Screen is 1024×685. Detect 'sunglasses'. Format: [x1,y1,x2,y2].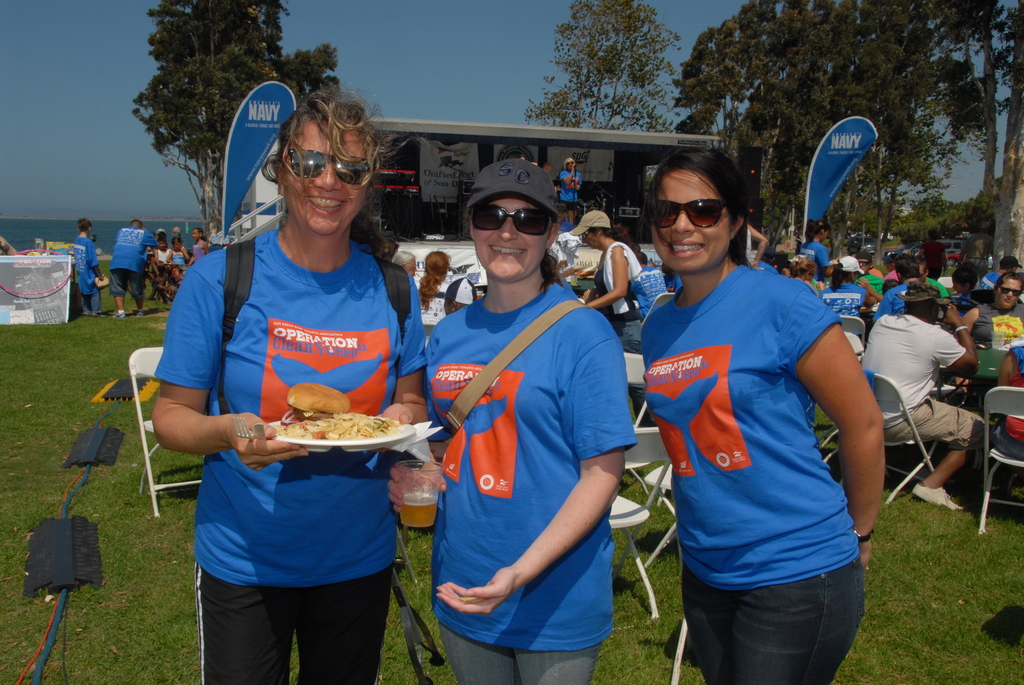
[470,203,553,235].
